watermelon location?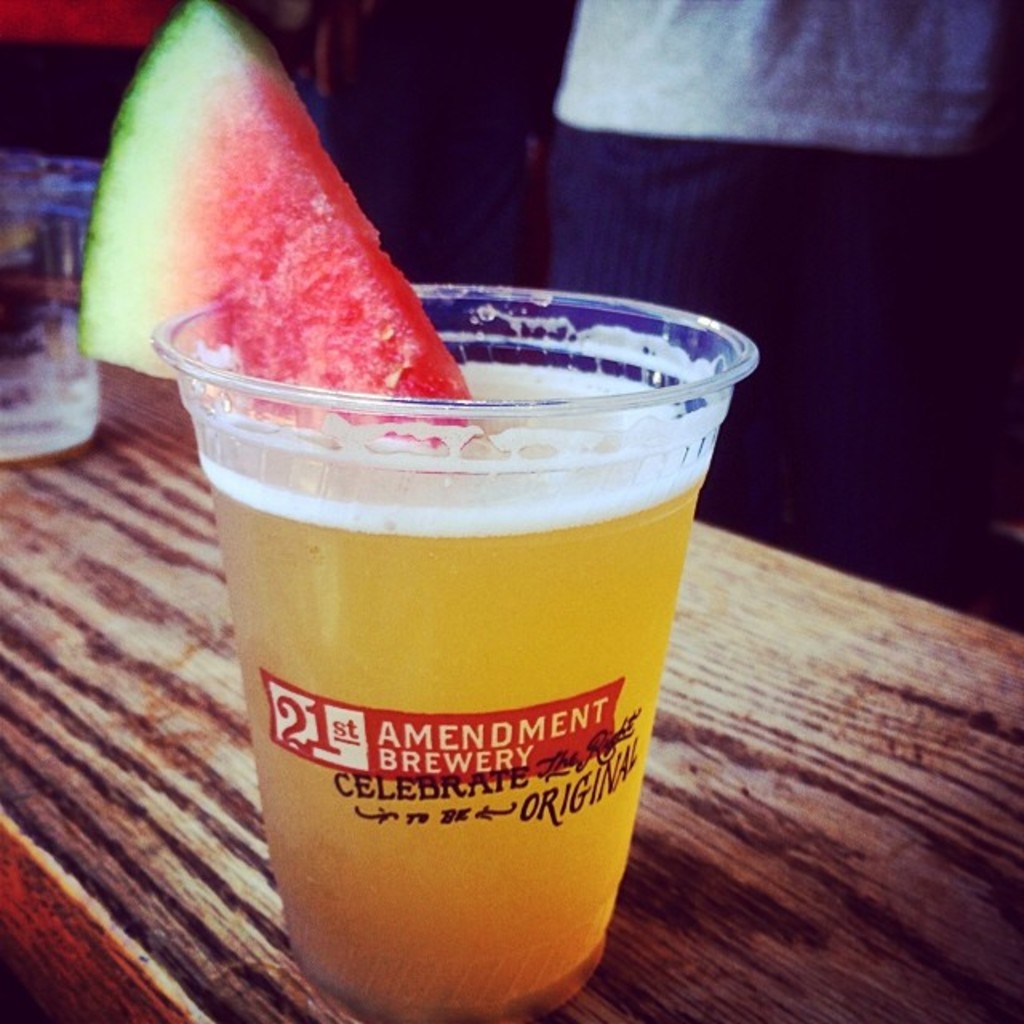
<bbox>69, 0, 482, 450</bbox>
